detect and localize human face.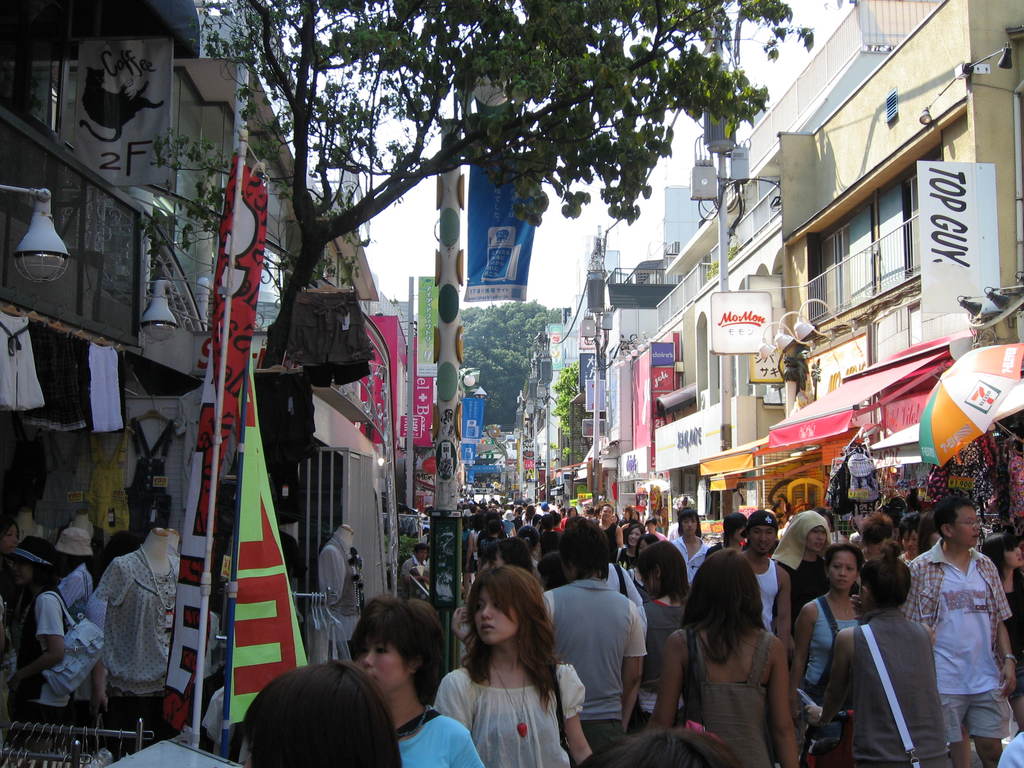
Localized at bbox=[902, 529, 920, 559].
